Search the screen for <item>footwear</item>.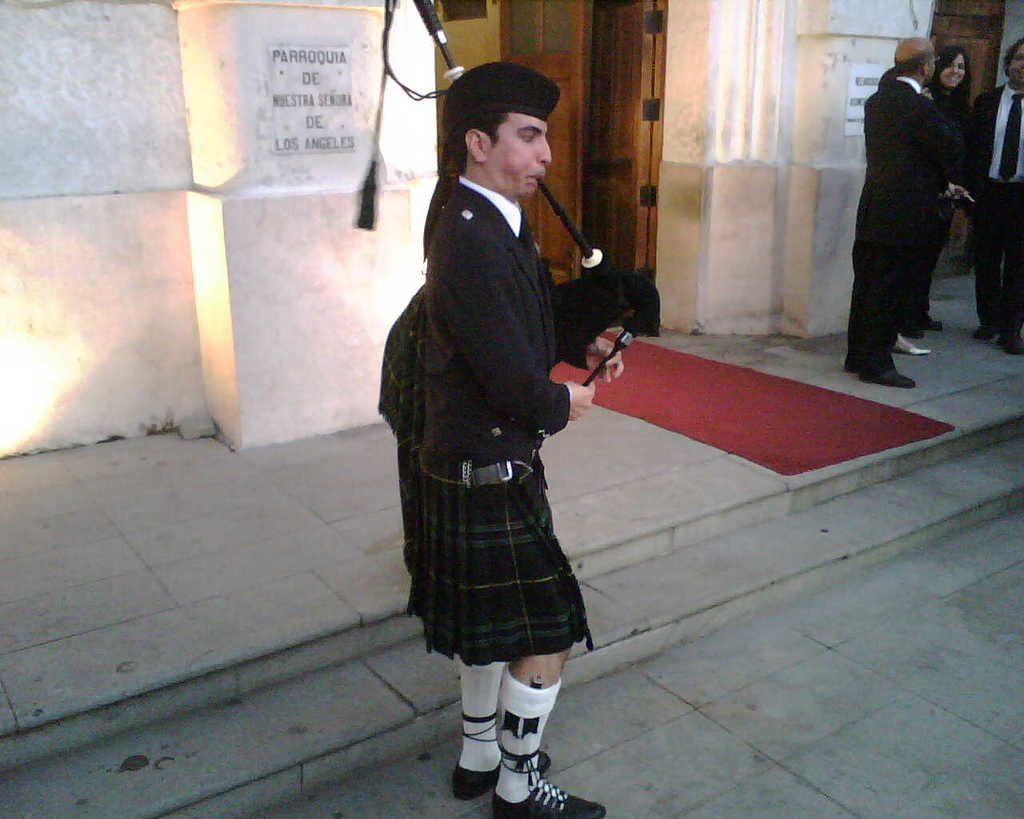
Found at <region>486, 734, 610, 818</region>.
